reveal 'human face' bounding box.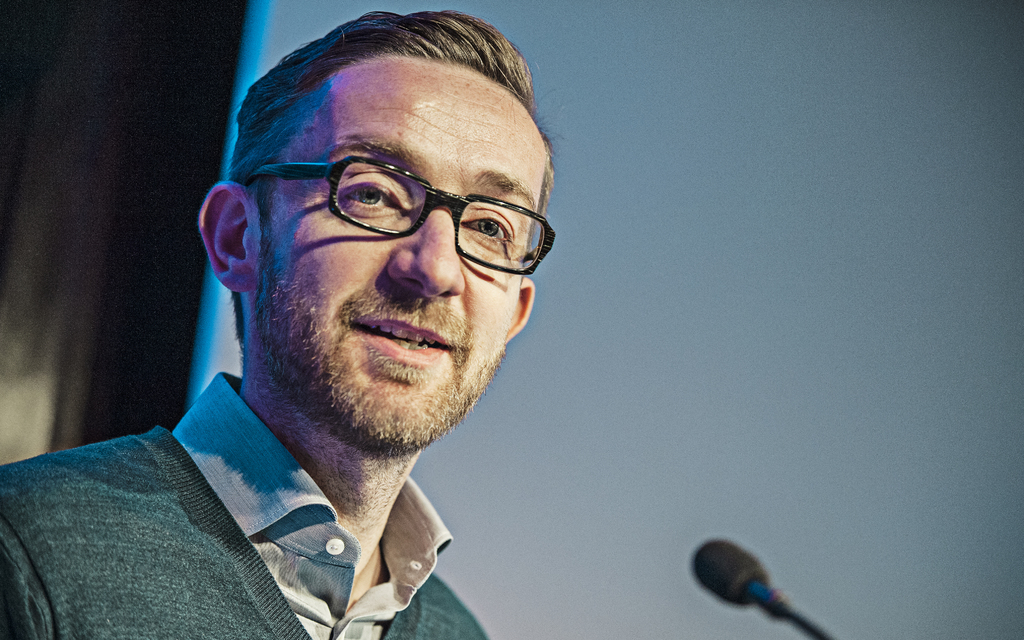
Revealed: box(266, 59, 548, 445).
